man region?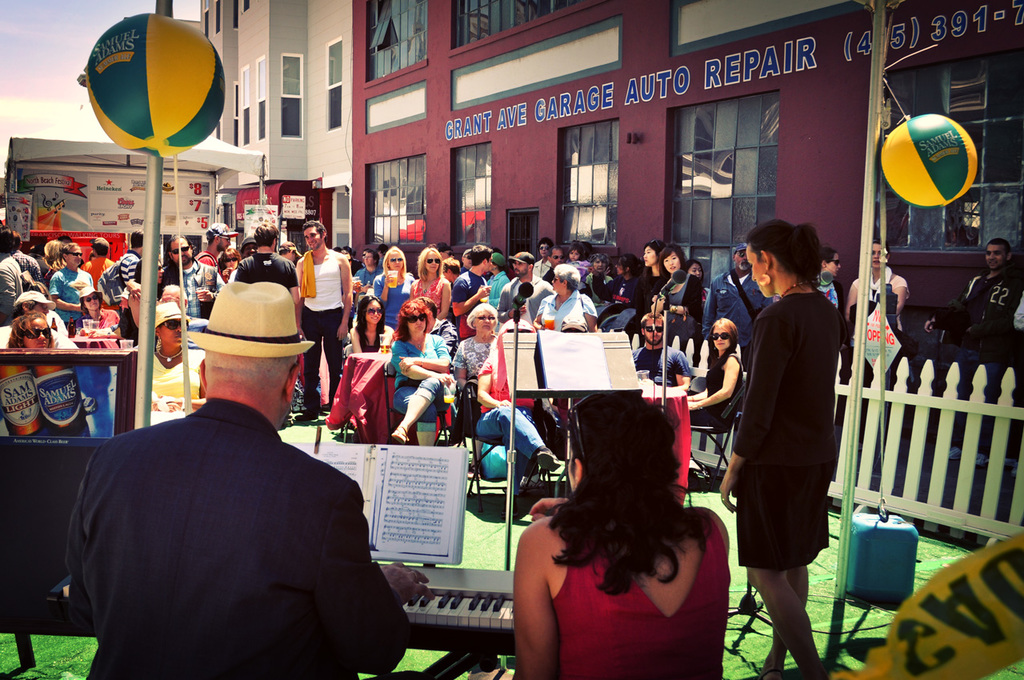
{"left": 0, "top": 226, "right": 18, "bottom": 324}
